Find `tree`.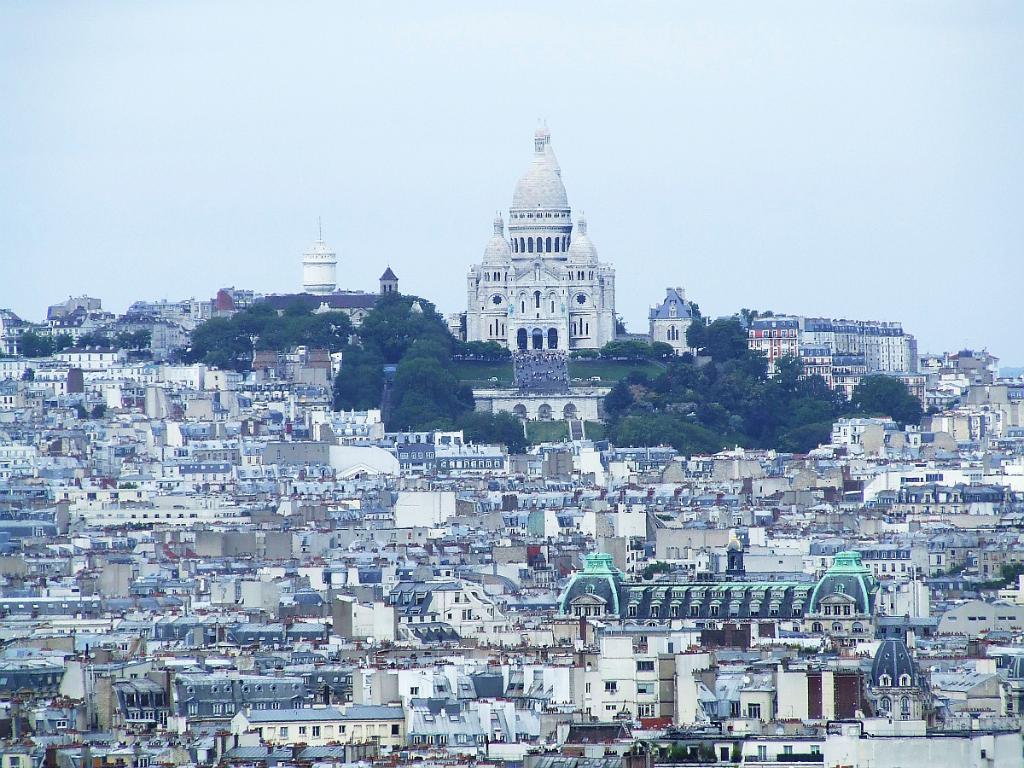
bbox(595, 335, 641, 364).
